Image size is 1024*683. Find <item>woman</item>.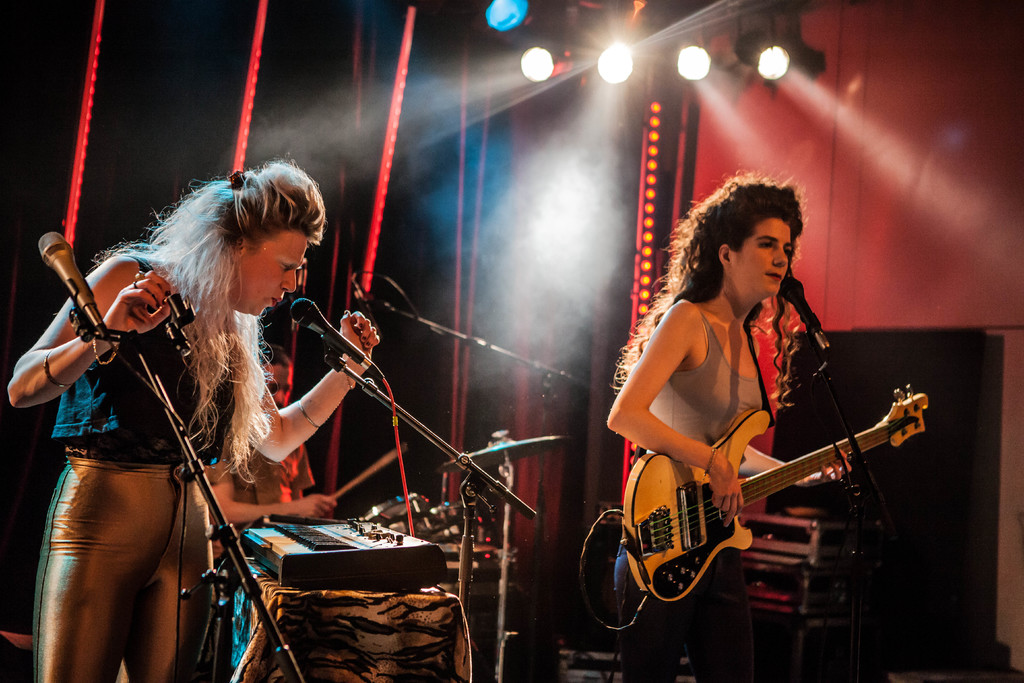
bbox(12, 128, 333, 682).
